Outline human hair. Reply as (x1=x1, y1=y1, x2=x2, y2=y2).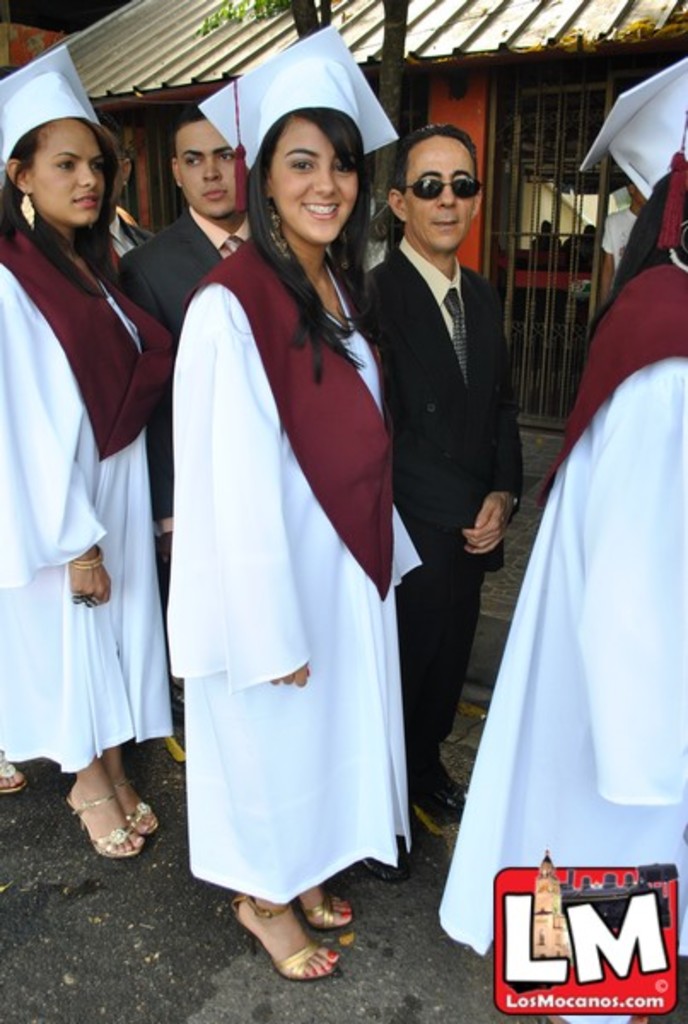
(x1=0, y1=114, x2=123, y2=300).
